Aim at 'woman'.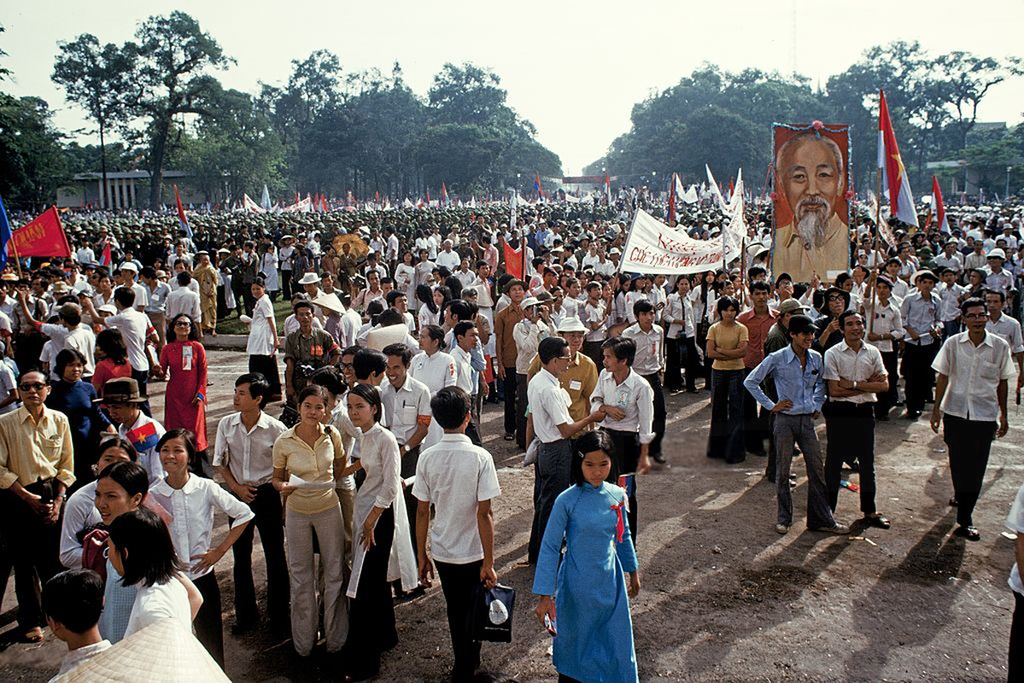
Aimed at 625:267:650:330.
